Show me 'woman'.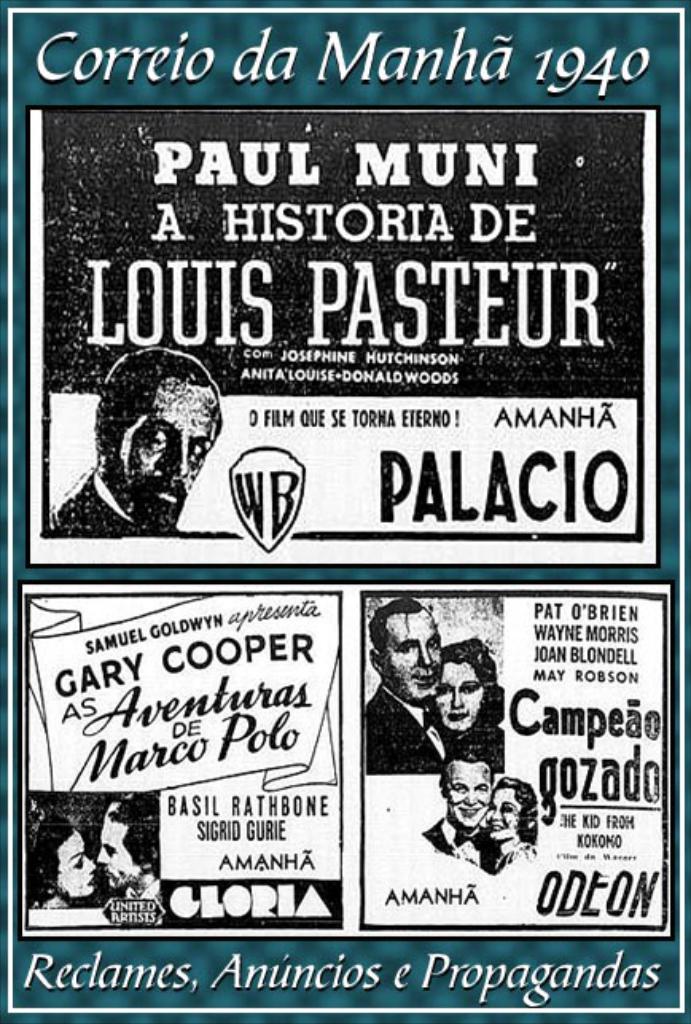
'woman' is here: box(25, 815, 91, 908).
